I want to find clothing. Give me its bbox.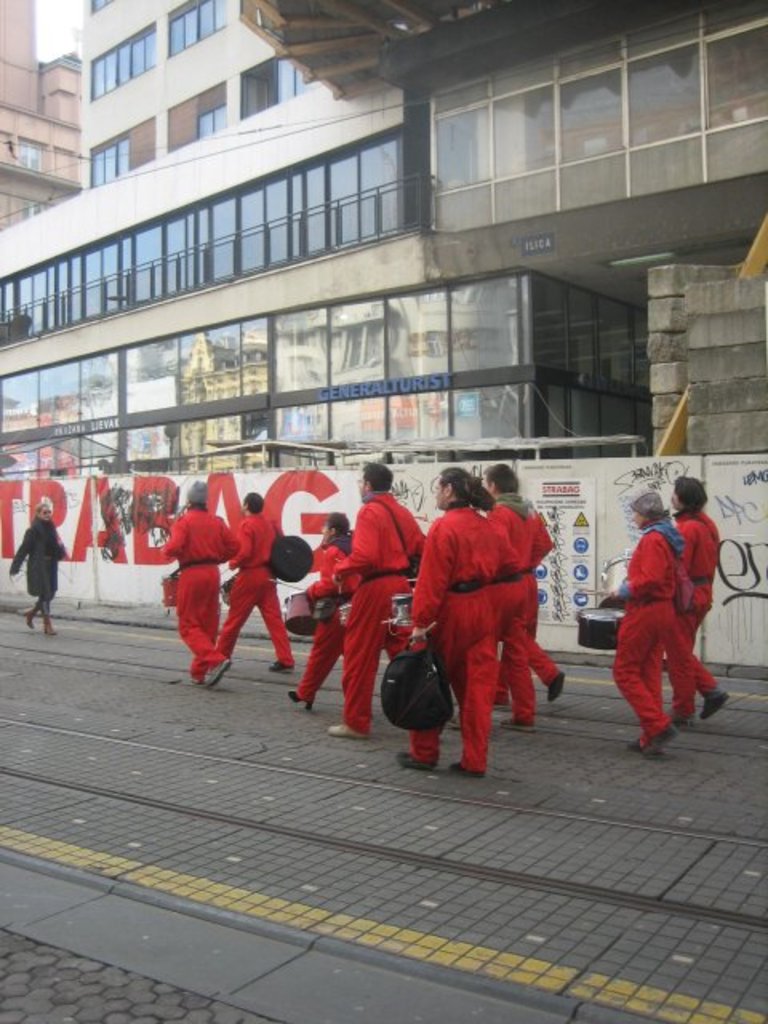
box=[608, 514, 683, 746].
